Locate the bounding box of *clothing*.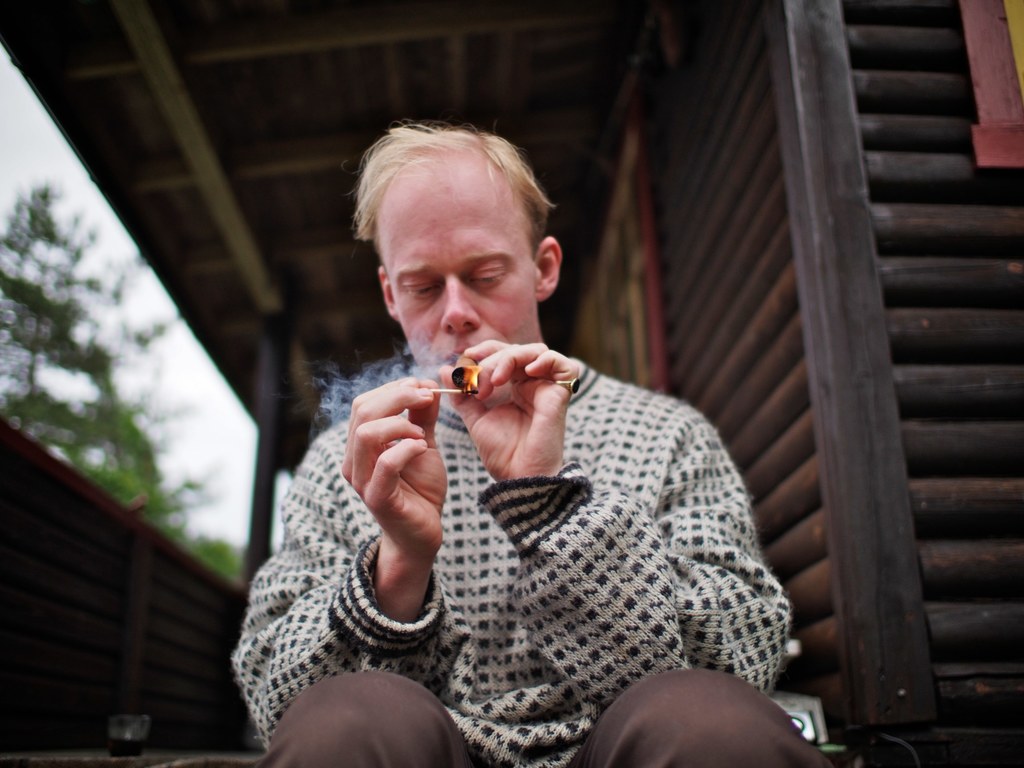
Bounding box: 273,294,802,760.
